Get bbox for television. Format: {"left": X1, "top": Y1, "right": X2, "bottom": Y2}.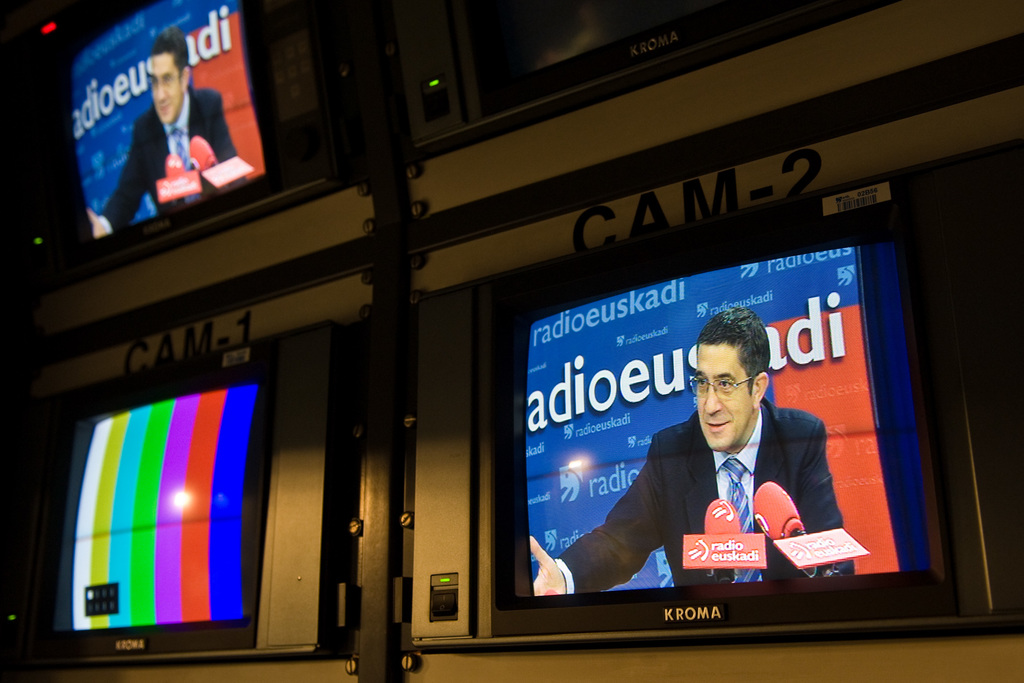
{"left": 397, "top": 0, "right": 897, "bottom": 155}.
